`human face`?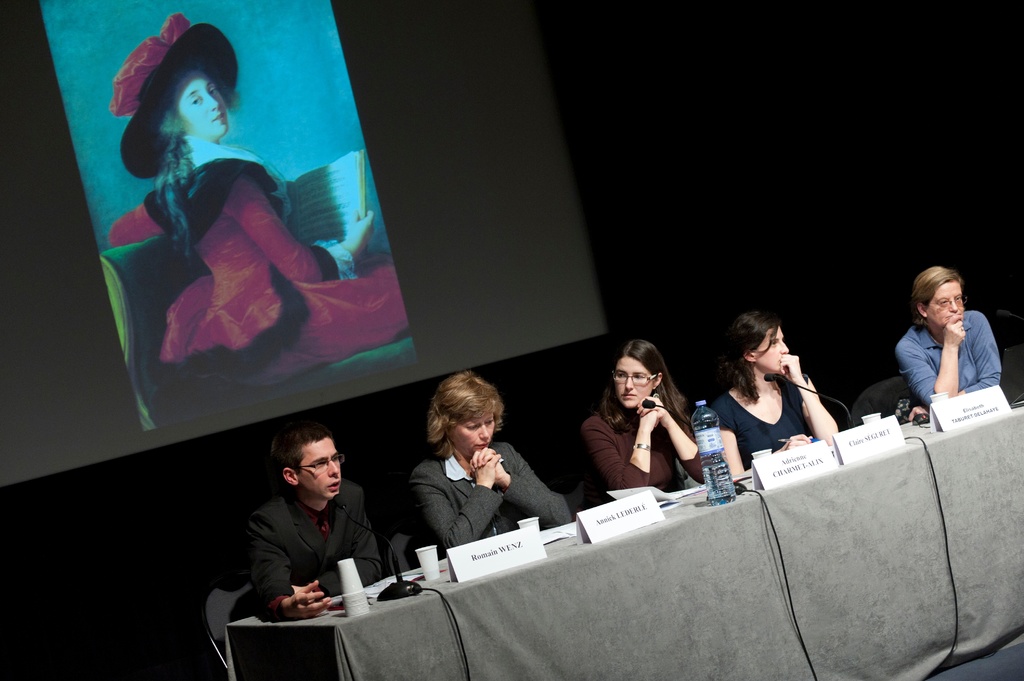
x1=298, y1=438, x2=341, y2=496
